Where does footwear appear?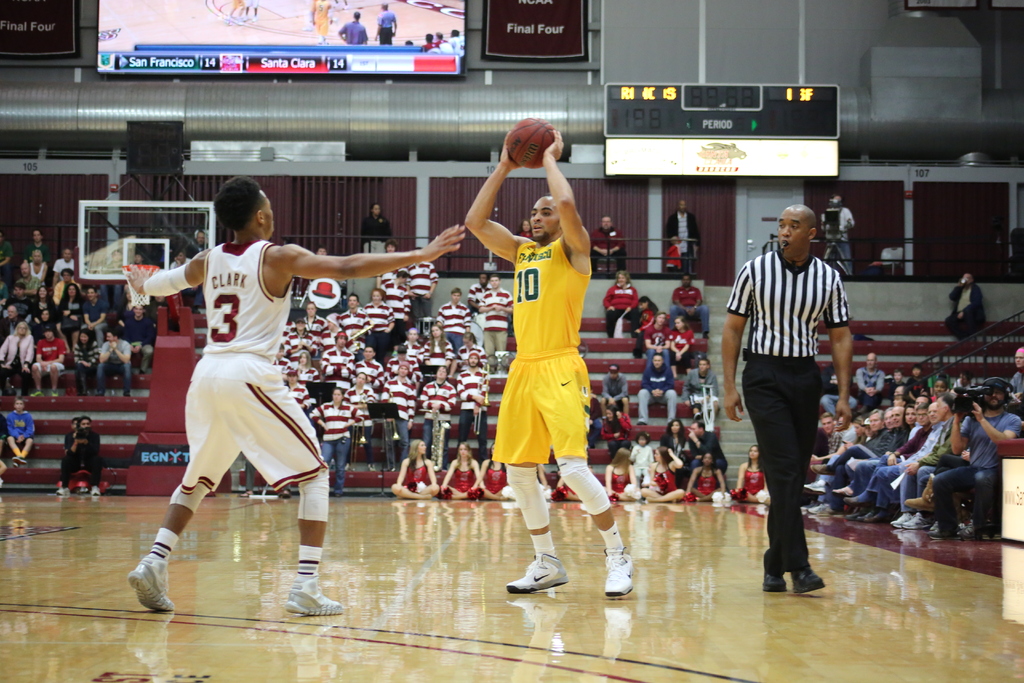
Appears at <bbox>927, 525, 941, 538</bbox>.
